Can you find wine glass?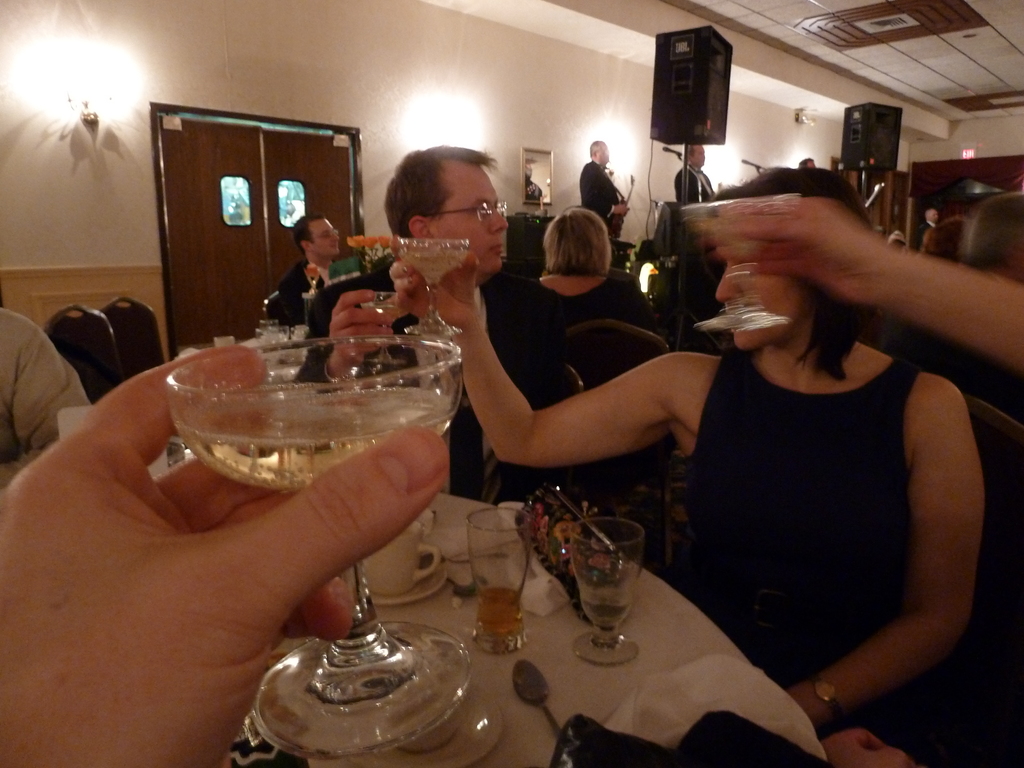
Yes, bounding box: Rect(160, 338, 459, 744).
